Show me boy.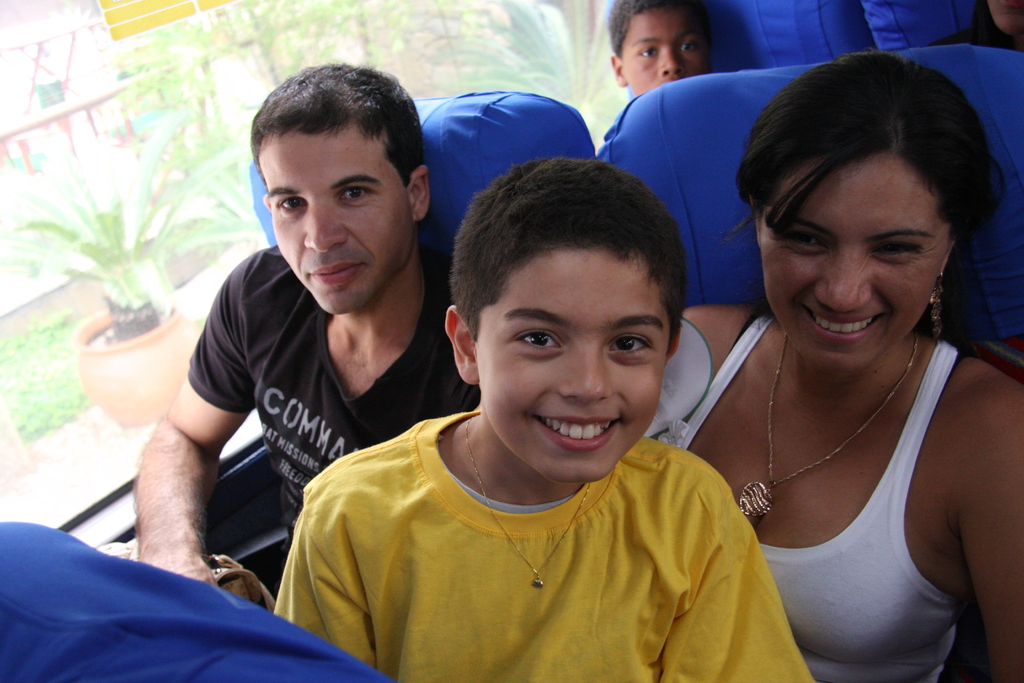
boy is here: x1=605, y1=0, x2=709, y2=95.
